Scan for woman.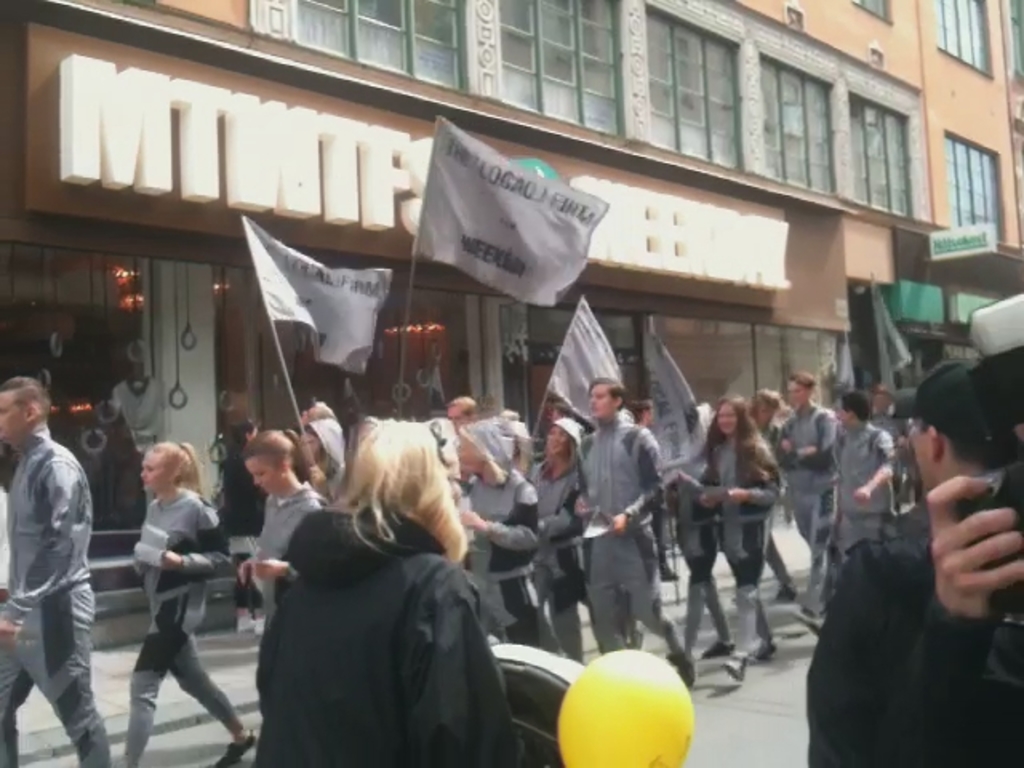
Scan result: (x1=67, y1=442, x2=264, y2=766).
